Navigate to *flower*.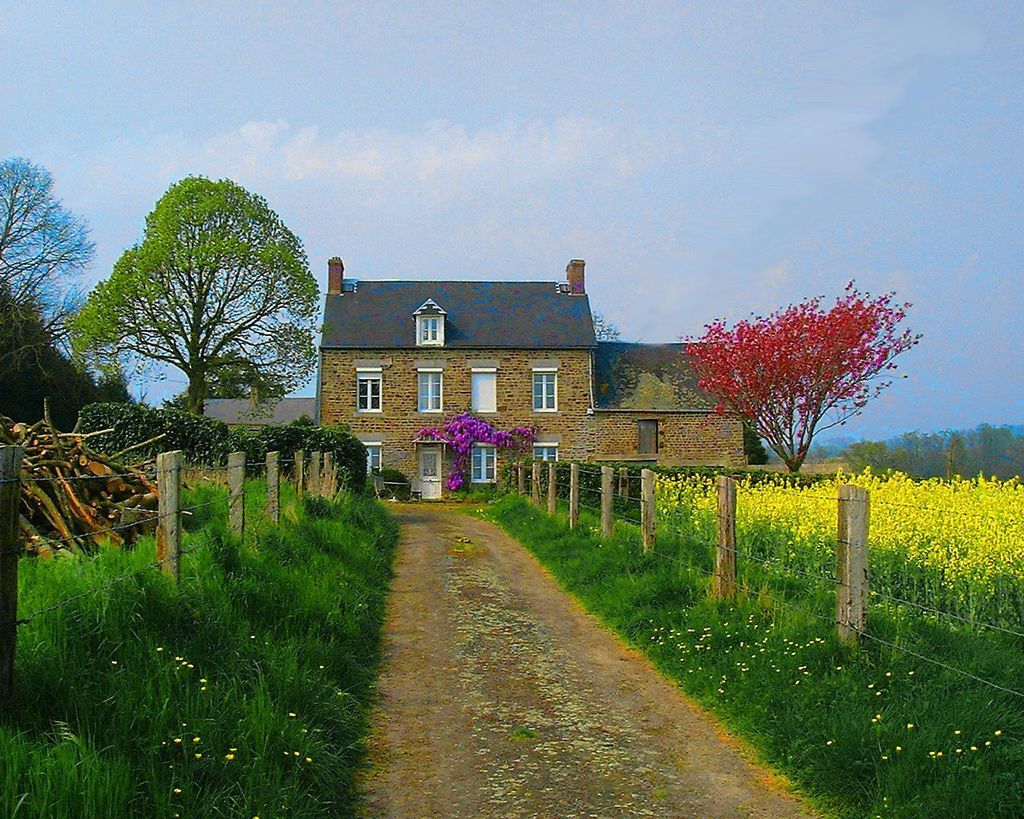
Navigation target: 927/483/966/506.
